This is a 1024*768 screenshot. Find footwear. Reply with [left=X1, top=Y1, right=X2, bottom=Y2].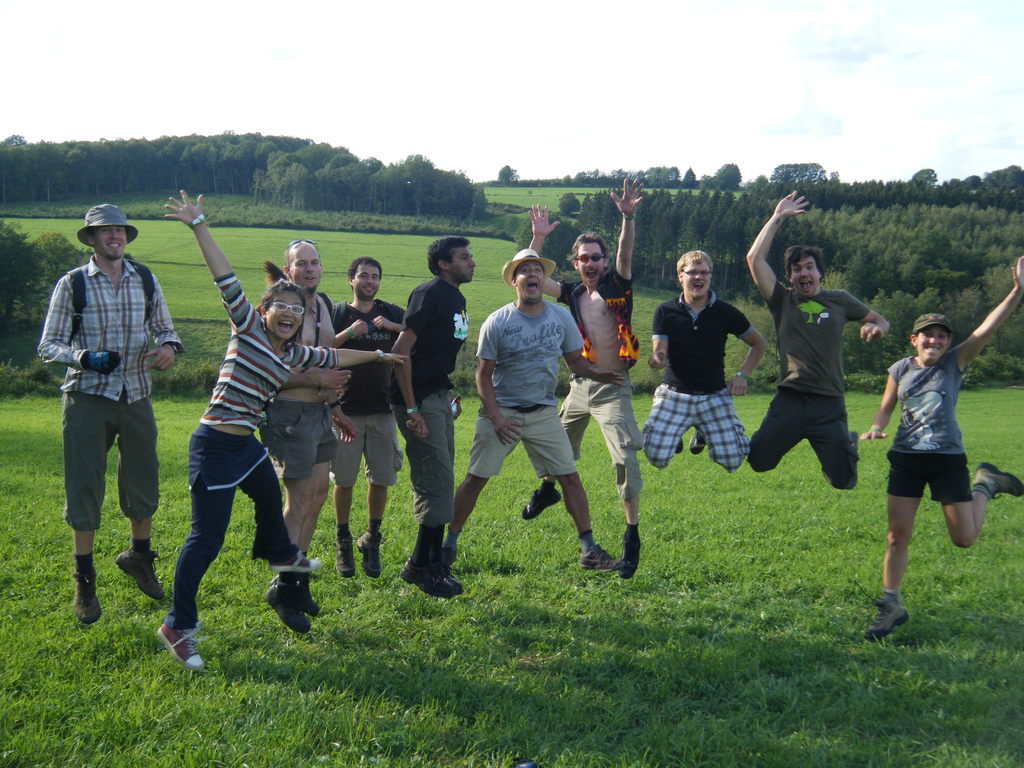
[left=675, top=438, right=687, bottom=456].
